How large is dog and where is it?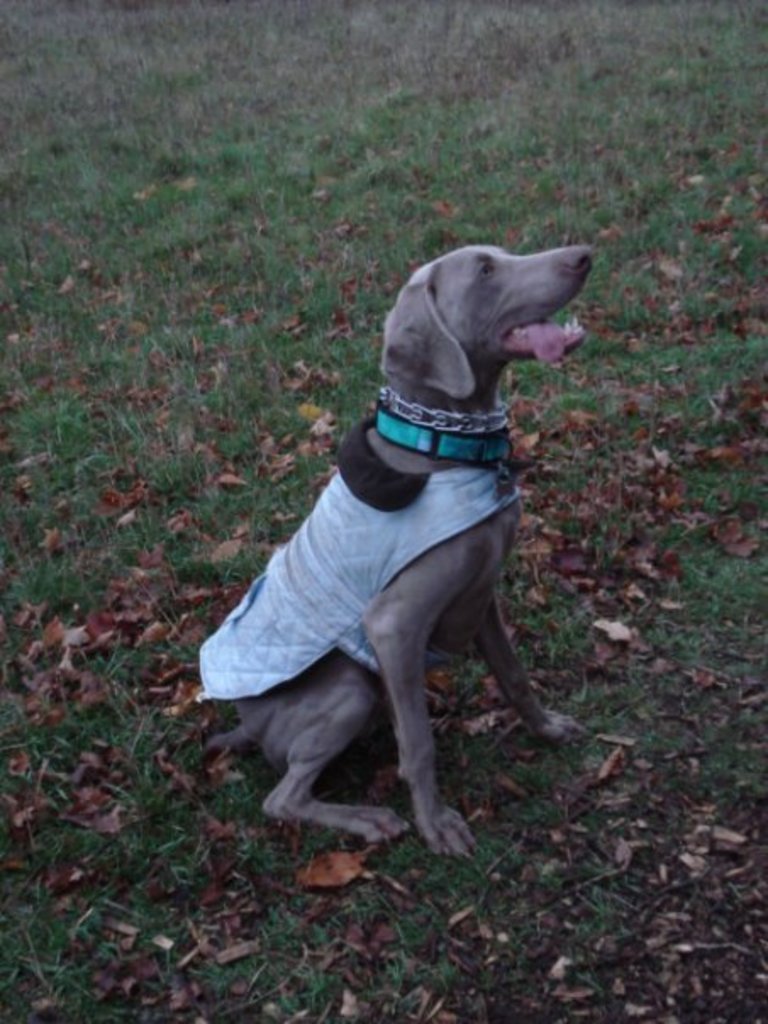
Bounding box: detection(200, 242, 604, 854).
